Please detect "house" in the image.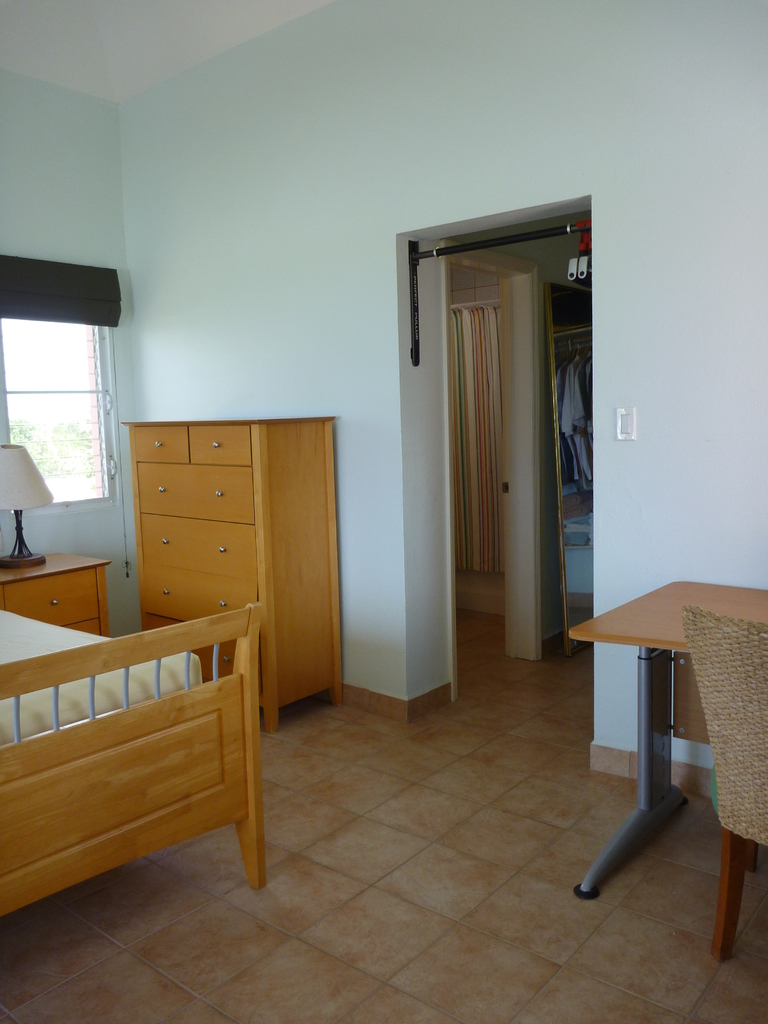
[left=0, top=0, right=767, bottom=1023].
